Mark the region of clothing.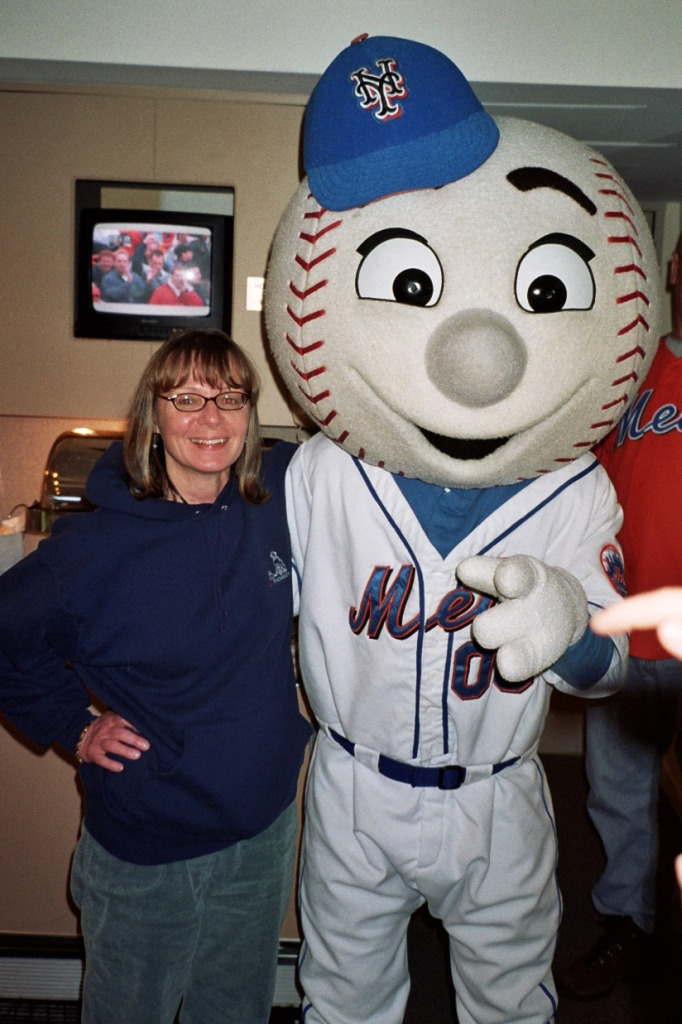
Region: pyautogui.locateOnScreen(284, 432, 621, 1023).
